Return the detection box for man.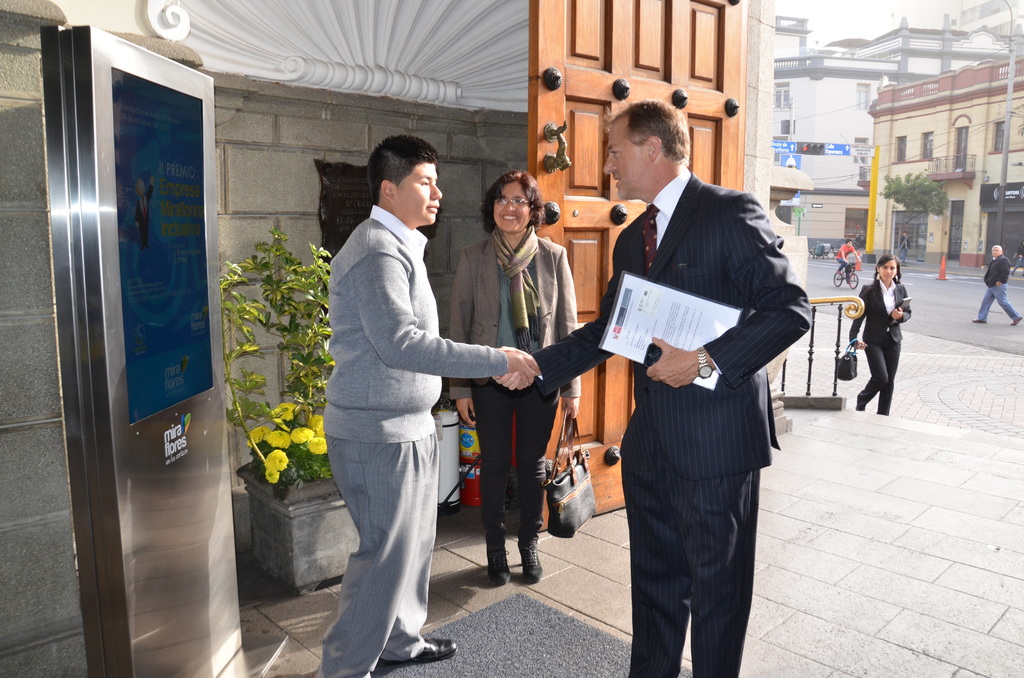
box(832, 236, 861, 277).
